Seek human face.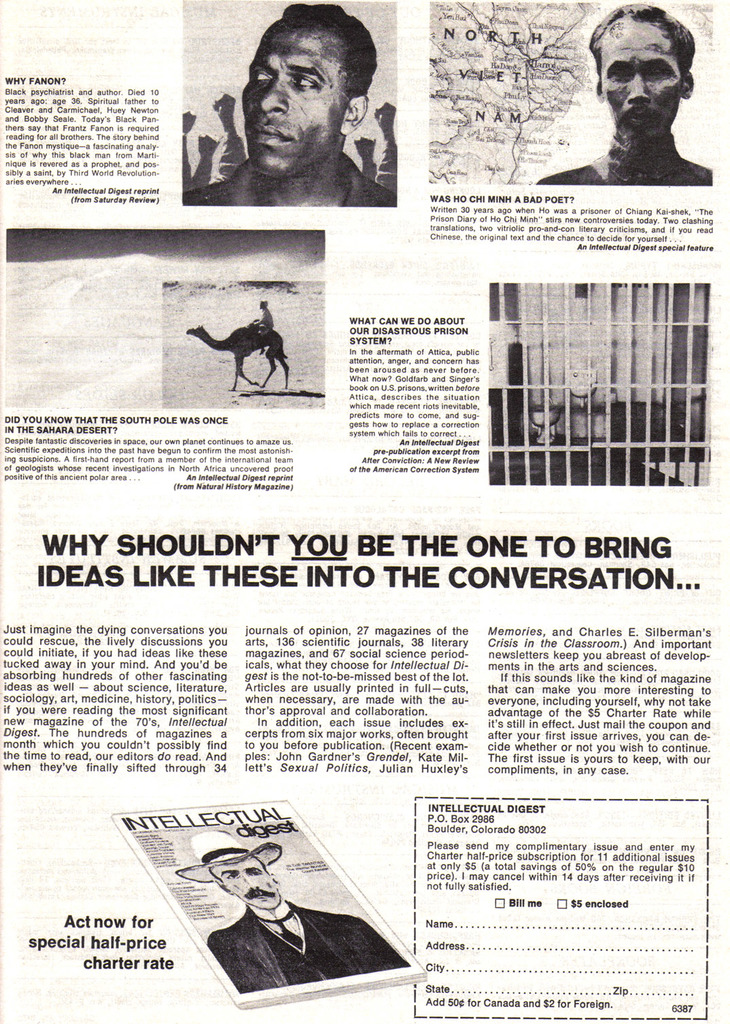
x1=215, y1=857, x2=282, y2=912.
